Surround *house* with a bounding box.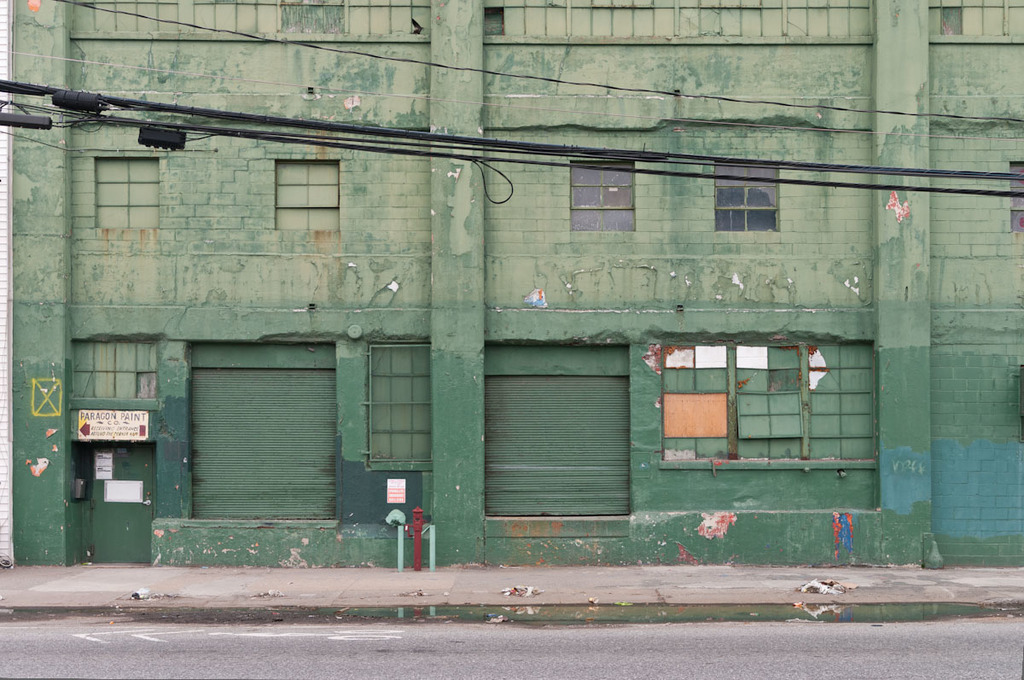
box=[38, 13, 976, 593].
